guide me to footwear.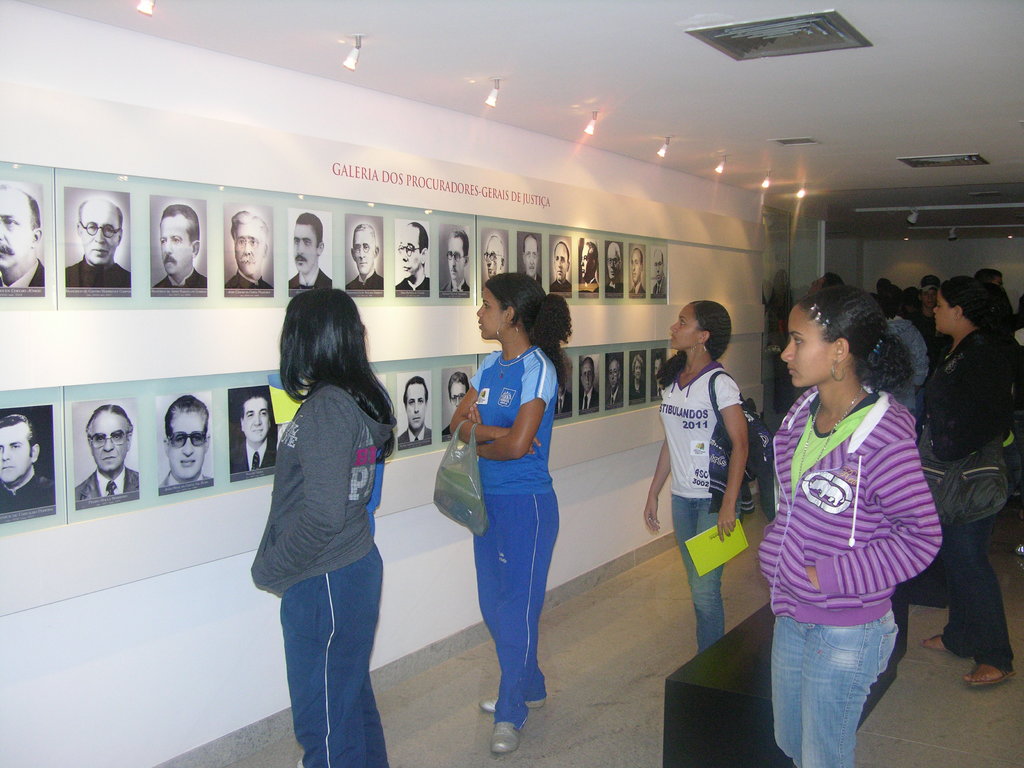
Guidance: 924,636,955,654.
